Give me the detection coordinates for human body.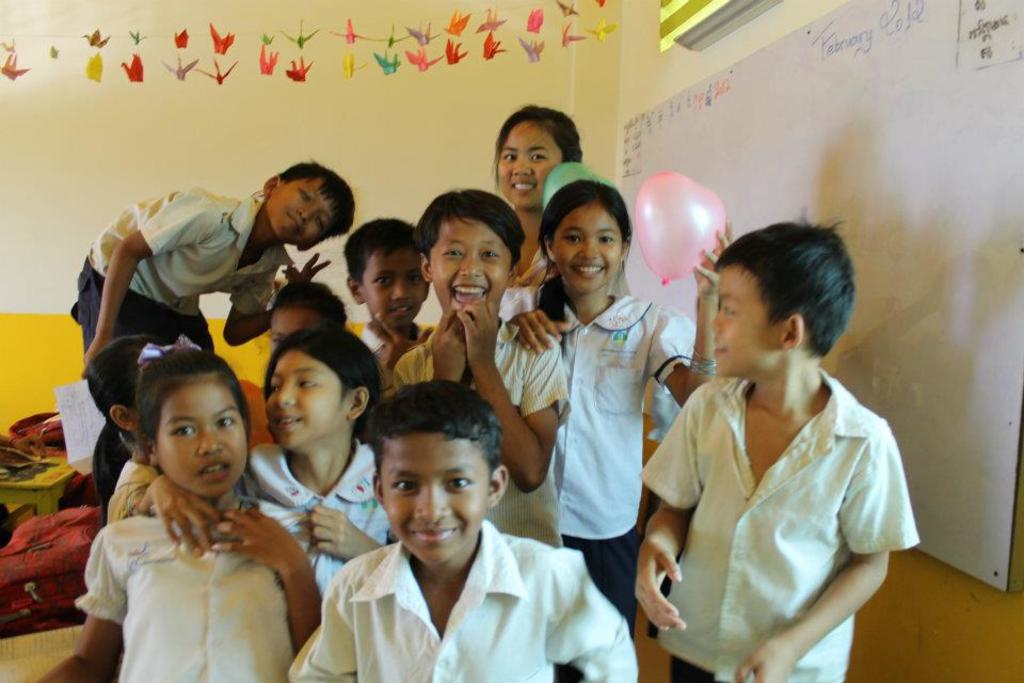
{"x1": 222, "y1": 315, "x2": 411, "y2": 623}.
